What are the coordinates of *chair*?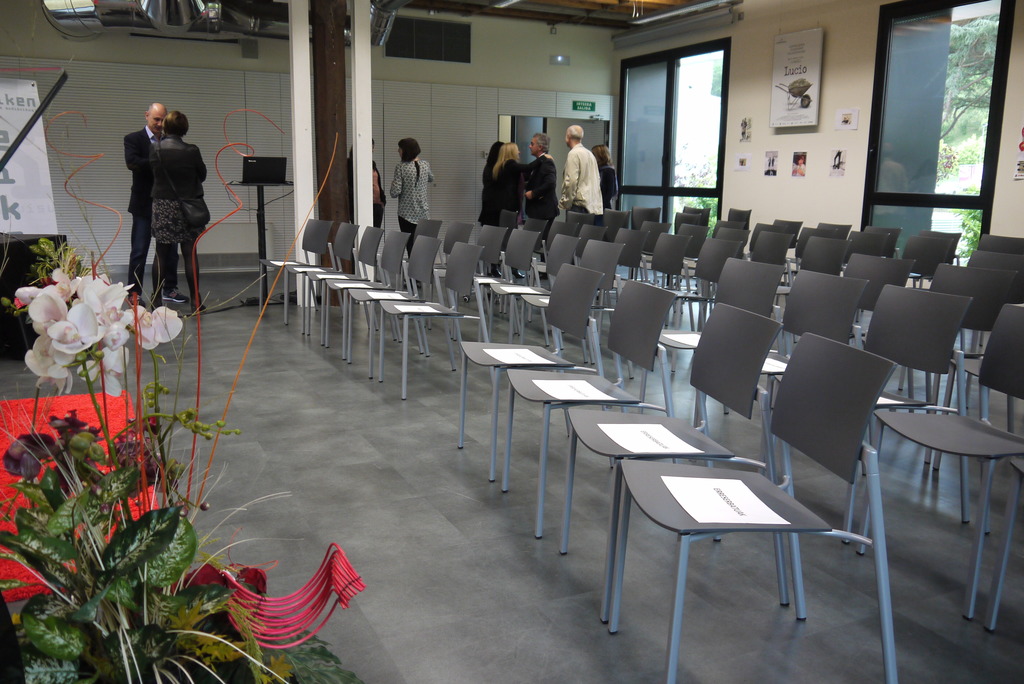
box=[545, 236, 616, 356].
